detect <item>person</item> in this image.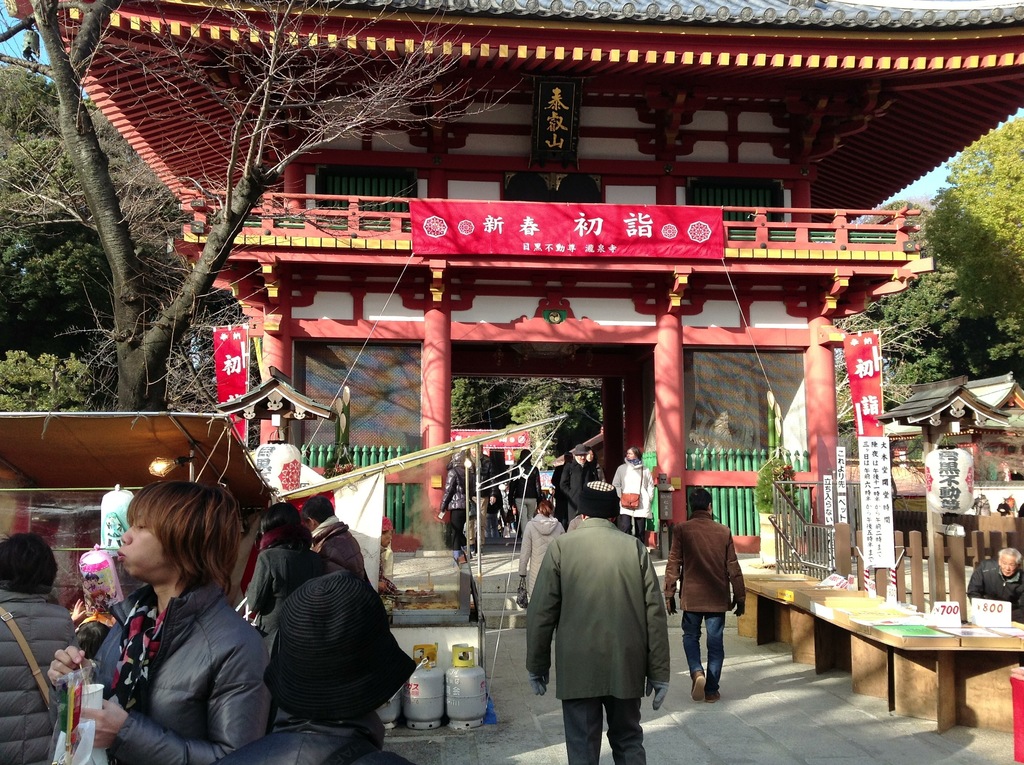
Detection: x1=47, y1=476, x2=267, y2=764.
